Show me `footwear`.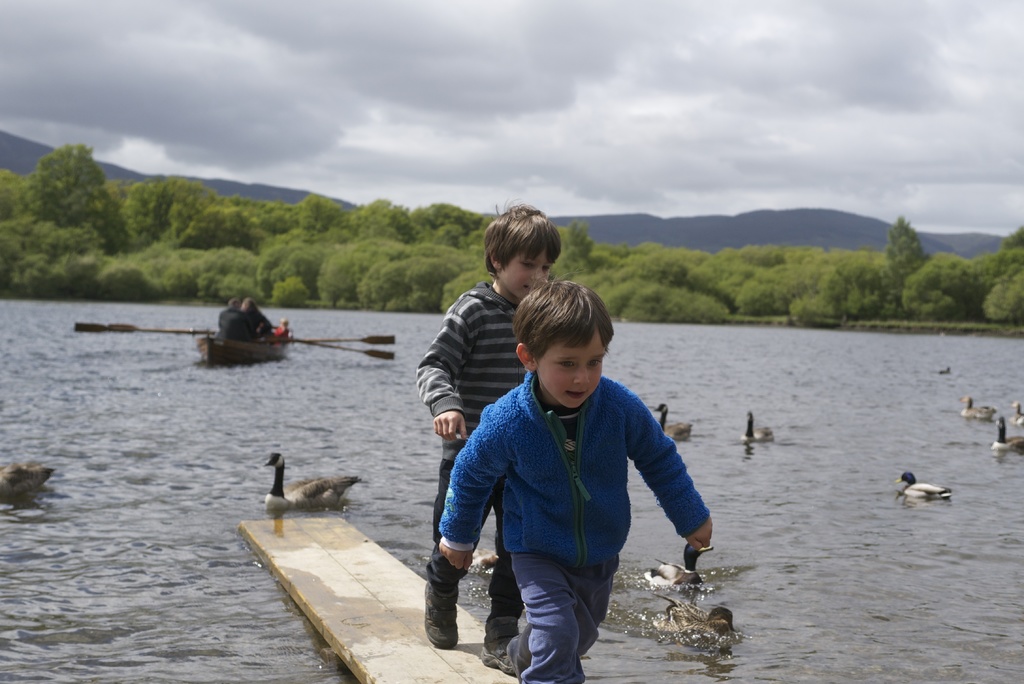
`footwear` is here: <region>482, 619, 520, 675</region>.
